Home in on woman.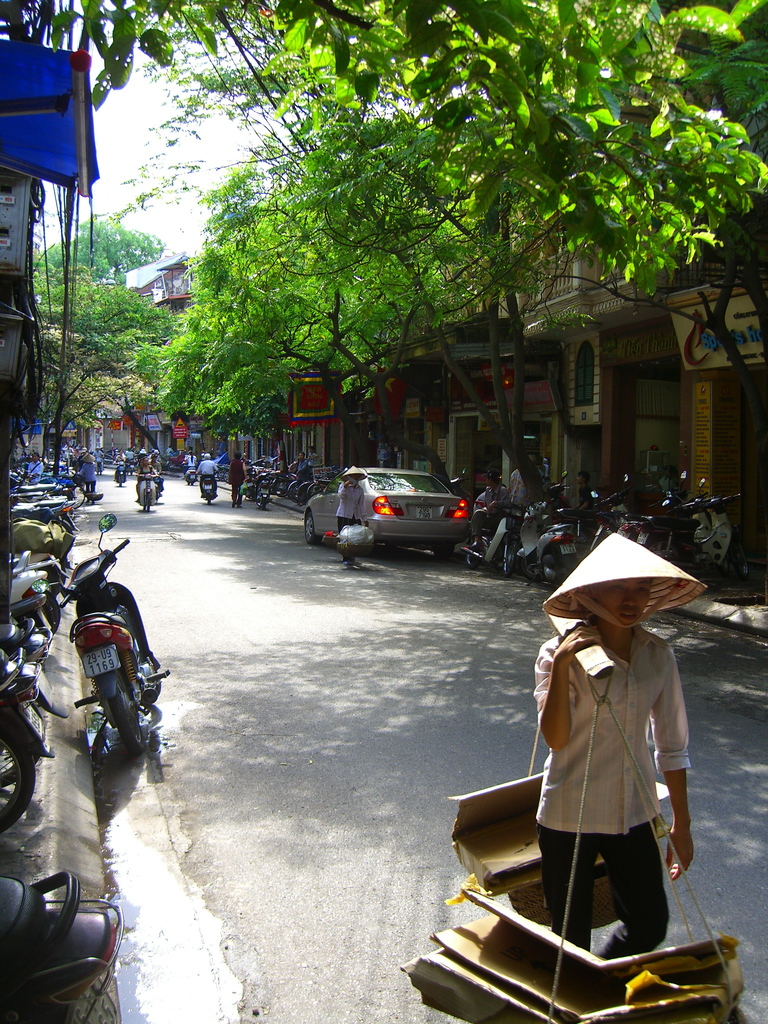
Homed in at region(183, 449, 200, 475).
